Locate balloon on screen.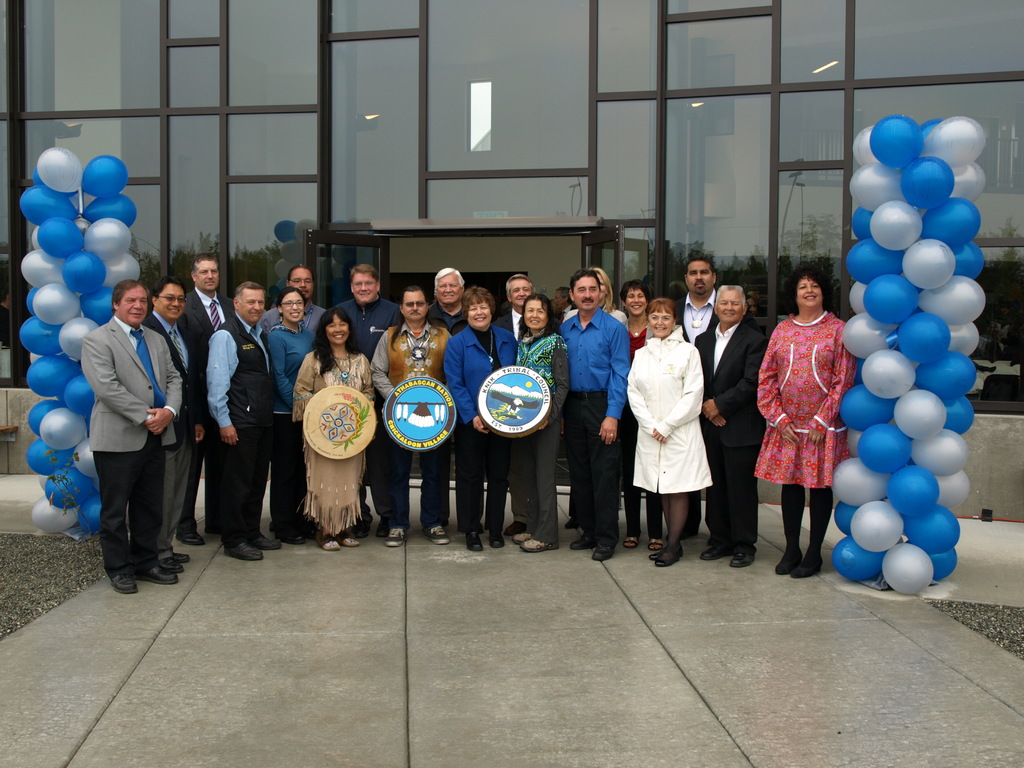
On screen at (left=76, top=218, right=95, bottom=230).
